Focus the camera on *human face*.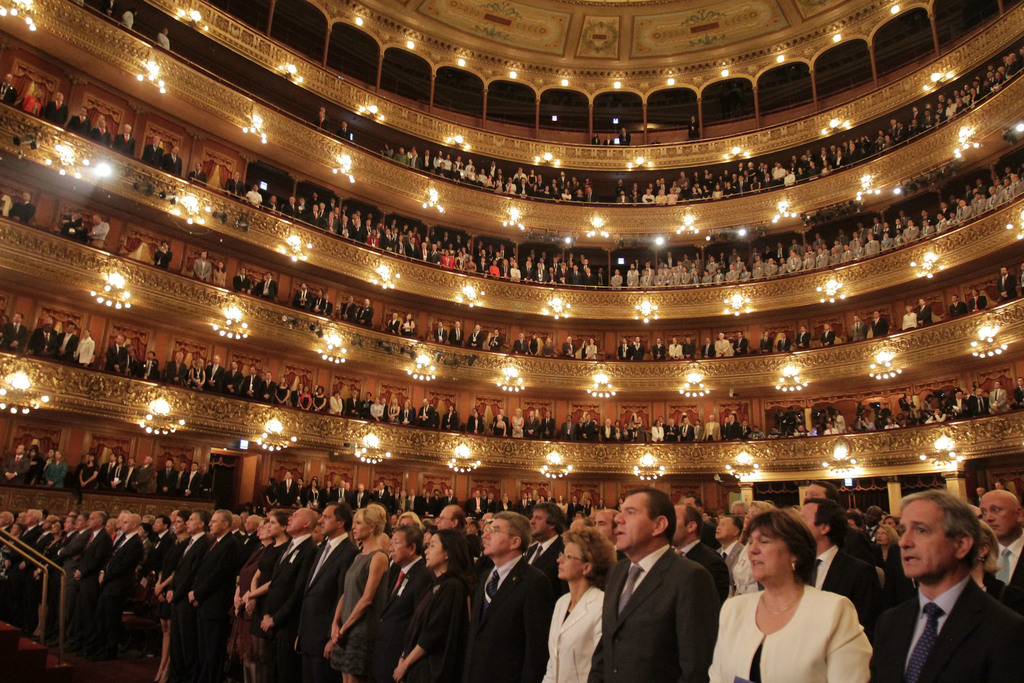
Focus region: detection(712, 514, 735, 536).
